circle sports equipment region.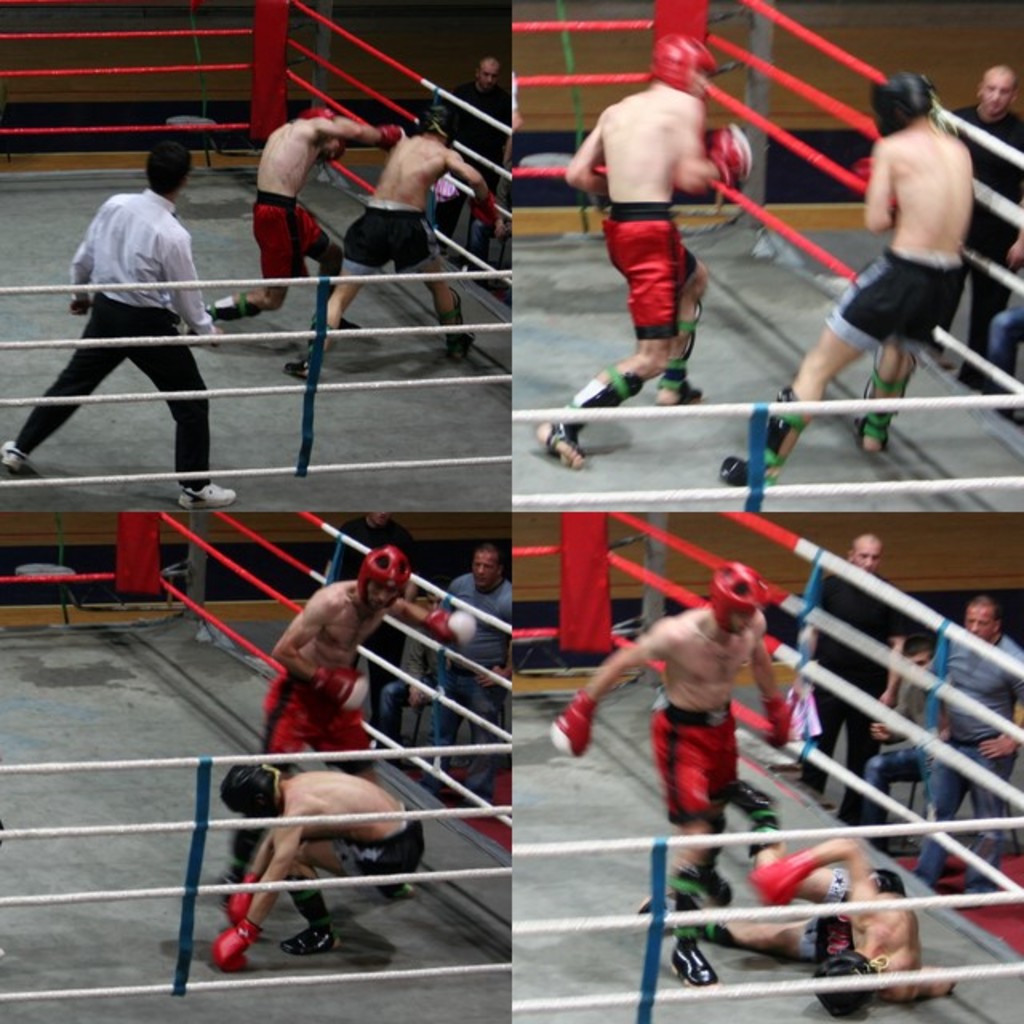
Region: box=[547, 693, 595, 760].
